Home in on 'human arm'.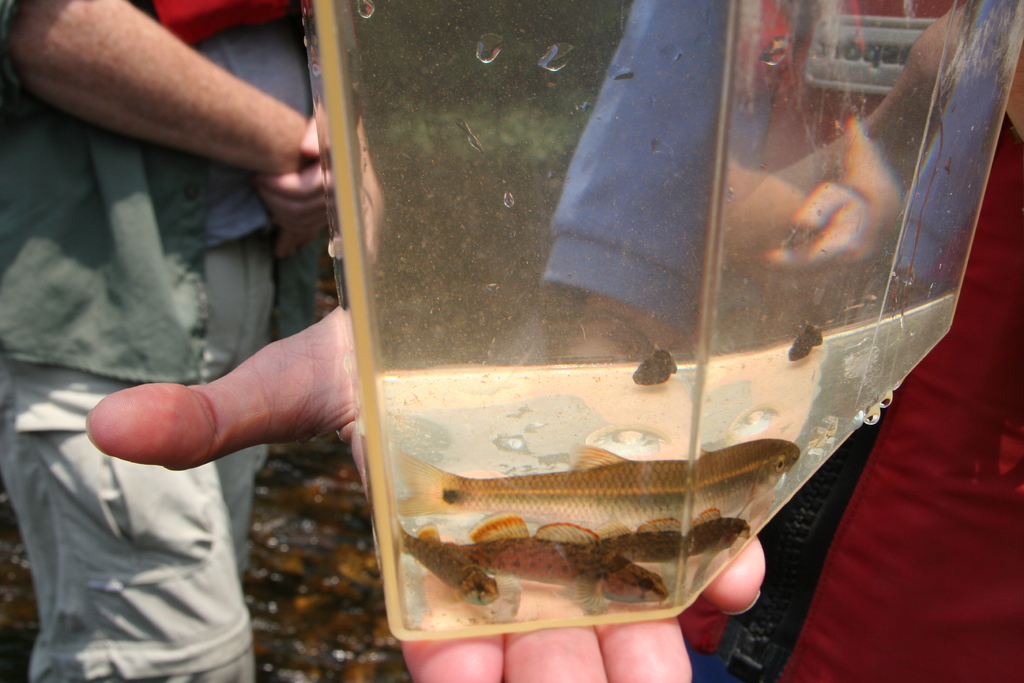
Homed in at BBox(0, 0, 319, 266).
